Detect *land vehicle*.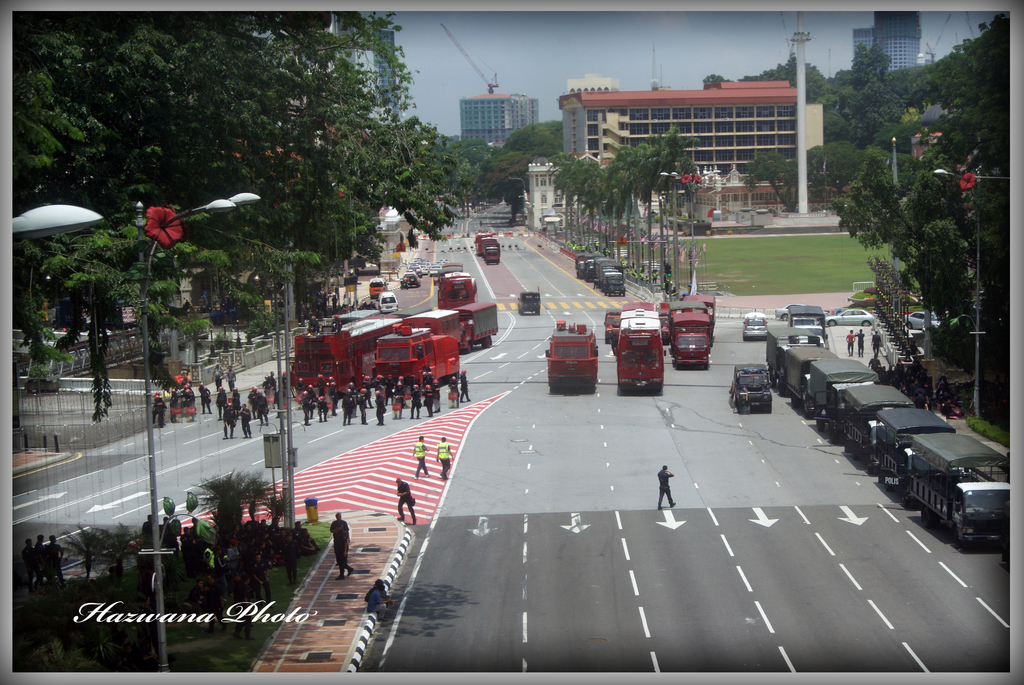
Detected at {"x1": 289, "y1": 315, "x2": 408, "y2": 397}.
